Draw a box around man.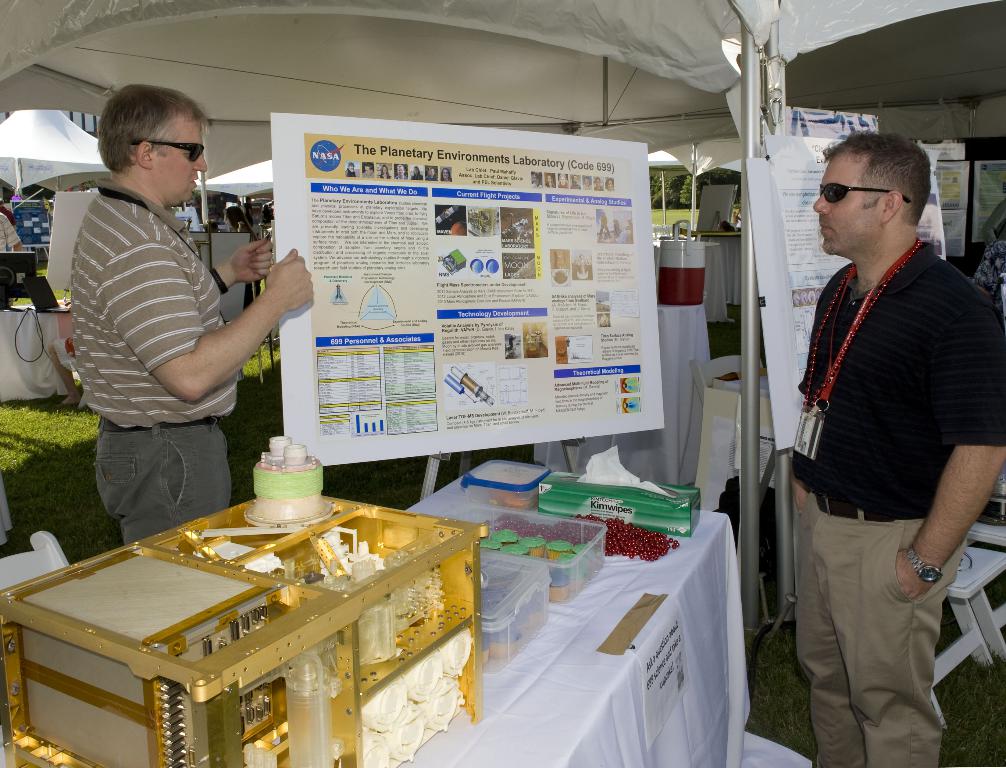
768/109/988/730.
